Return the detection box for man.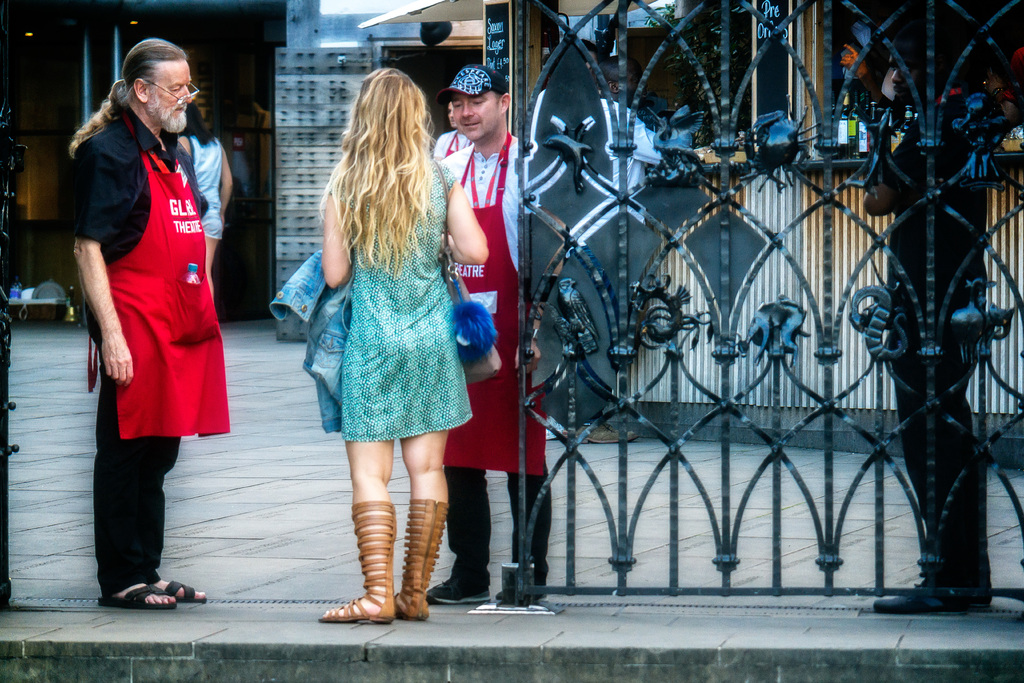
431, 68, 556, 606.
